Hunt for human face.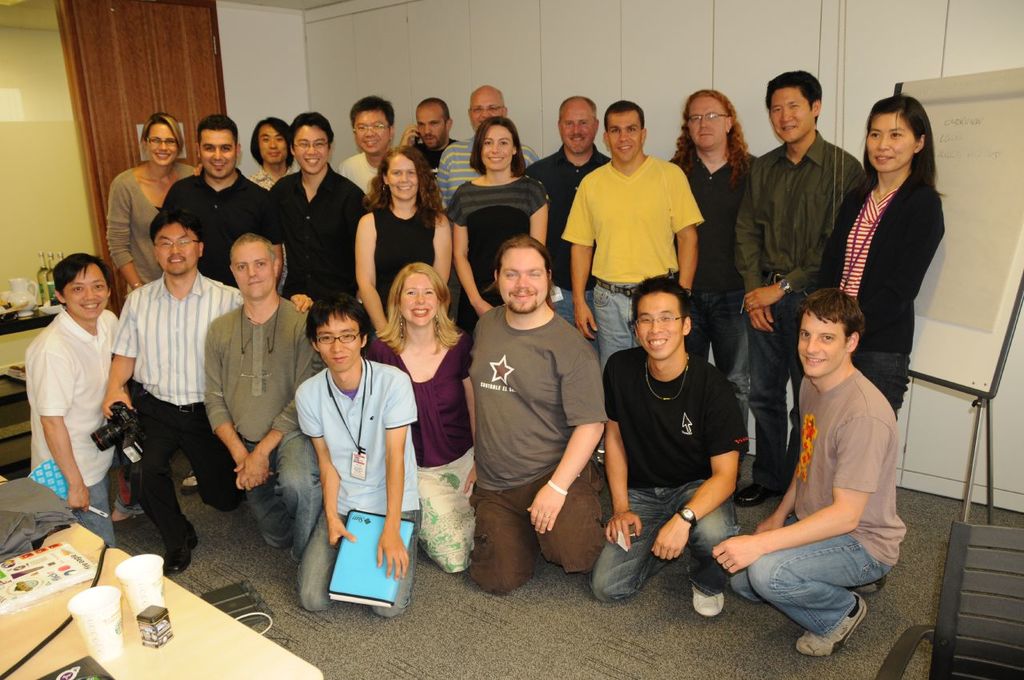
Hunted down at [772, 89, 810, 139].
